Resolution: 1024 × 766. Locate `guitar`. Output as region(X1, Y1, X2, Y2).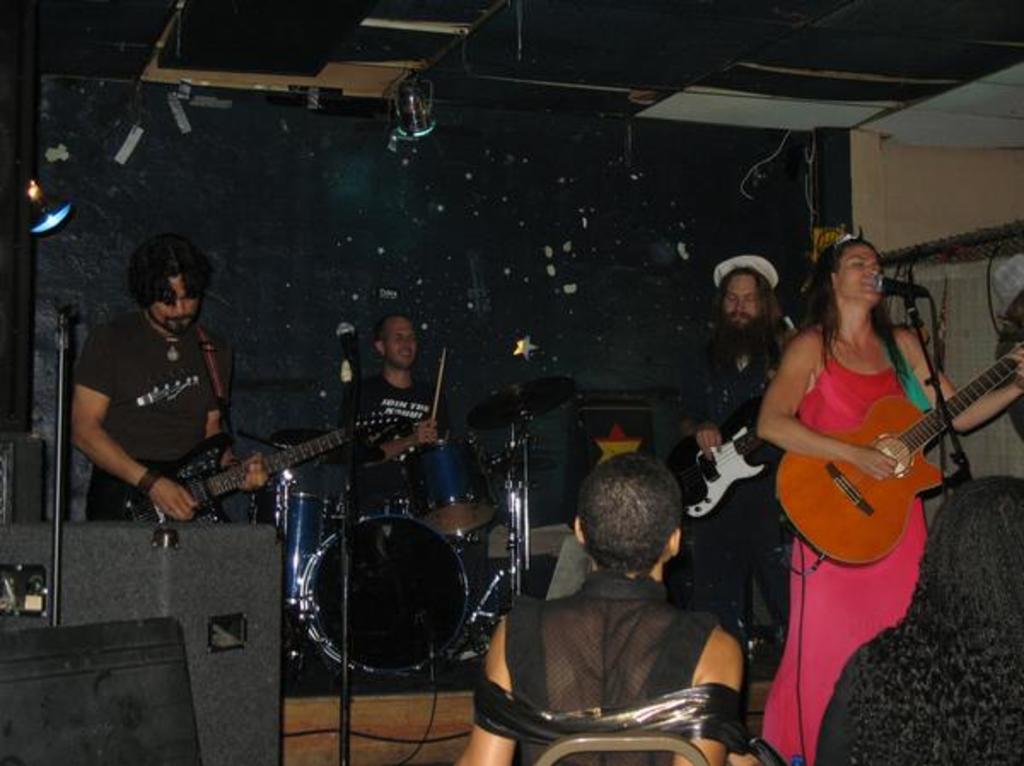
region(137, 404, 396, 554).
